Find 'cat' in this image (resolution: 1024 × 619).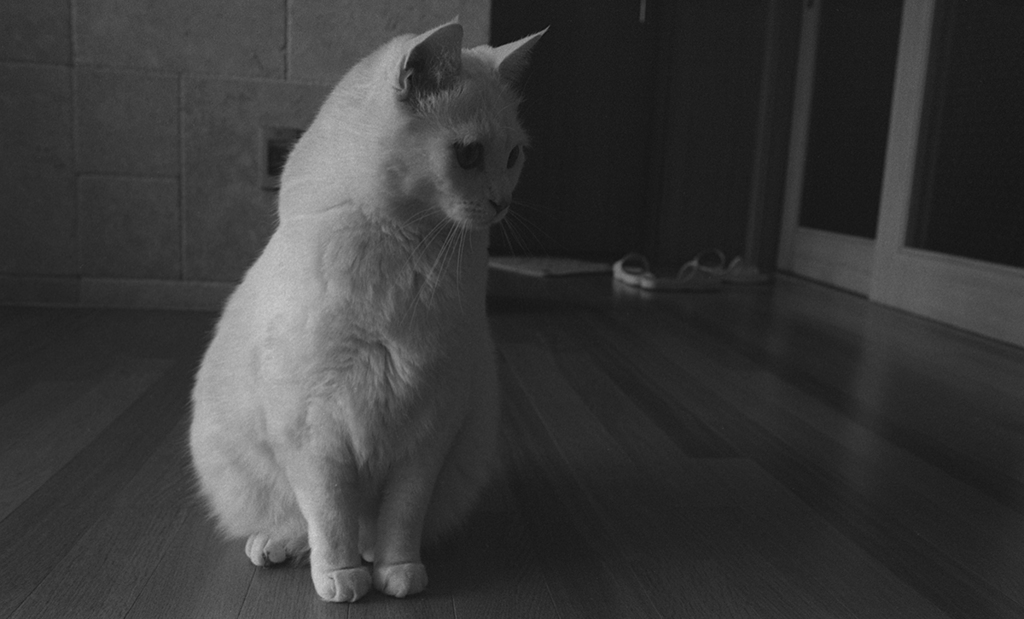
region(178, 4, 547, 614).
